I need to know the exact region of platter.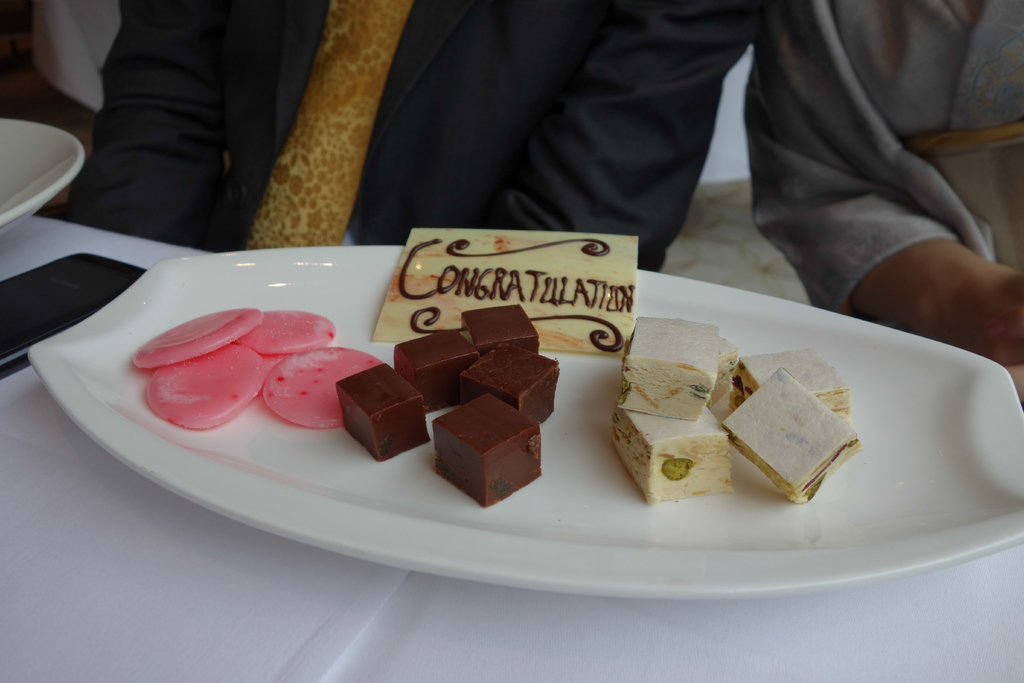
Region: box=[0, 117, 83, 242].
